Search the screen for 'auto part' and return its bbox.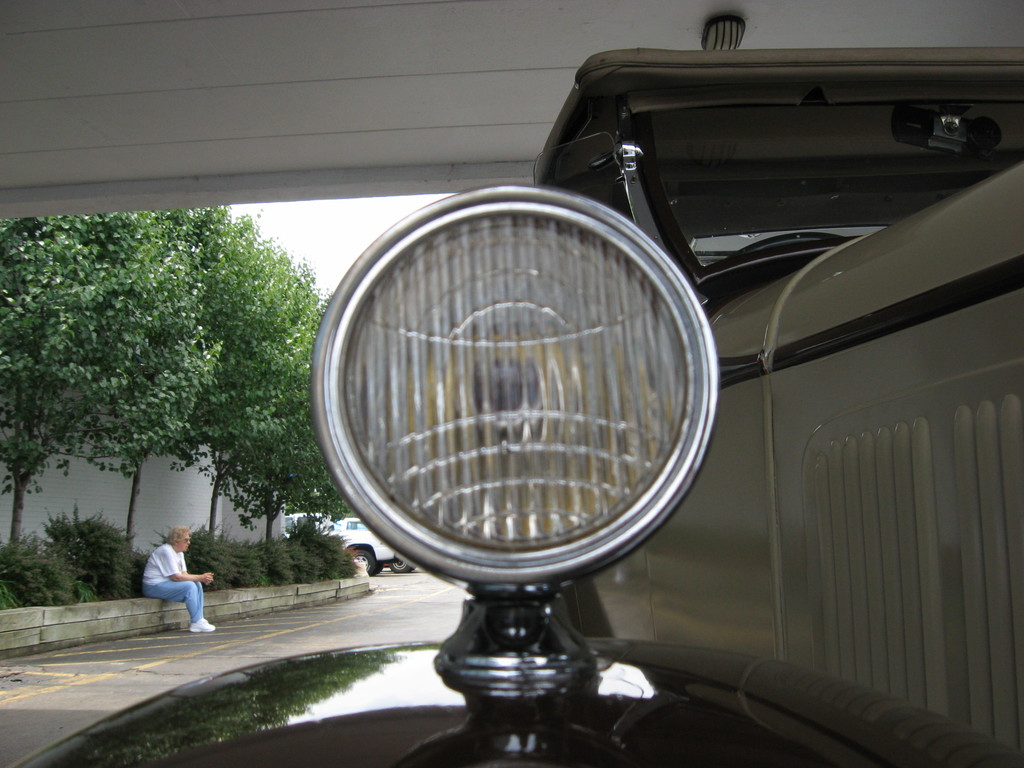
Found: <box>704,229,858,282</box>.
